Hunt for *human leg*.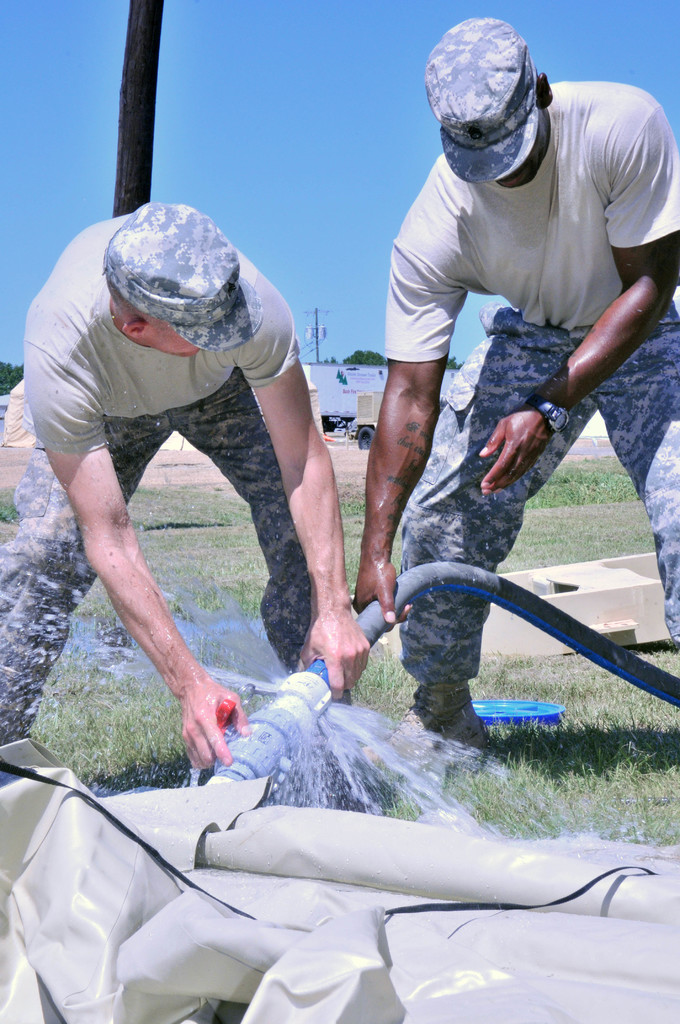
Hunted down at select_region(0, 421, 149, 722).
